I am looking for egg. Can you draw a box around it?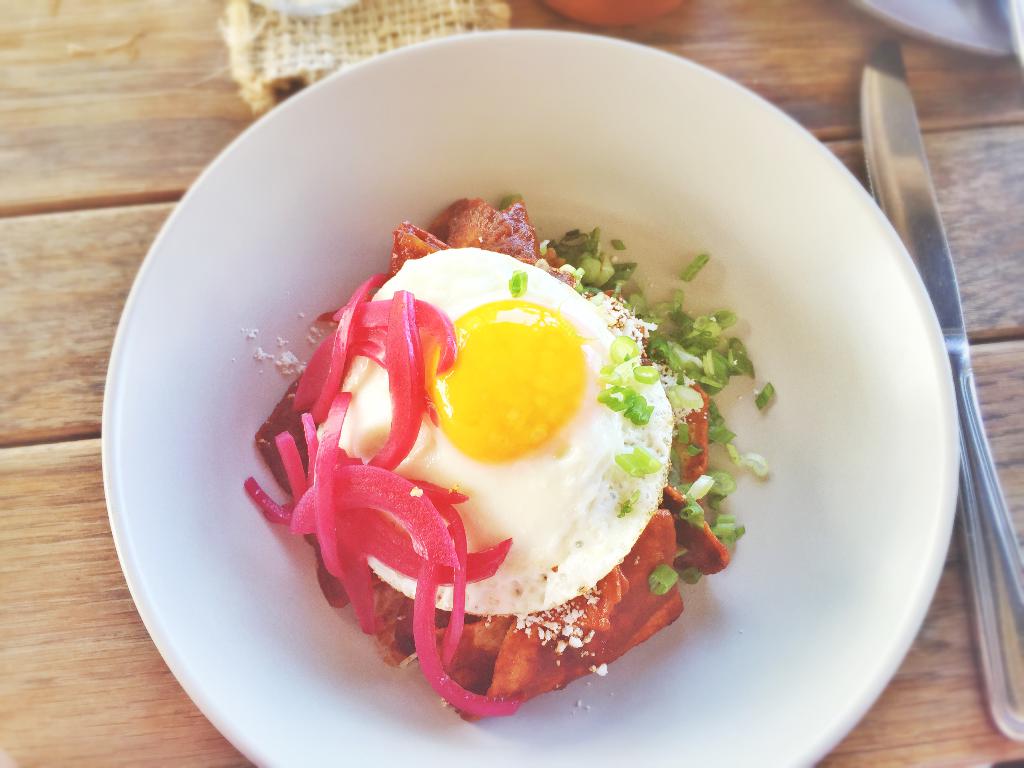
Sure, the bounding box is box(313, 250, 678, 616).
